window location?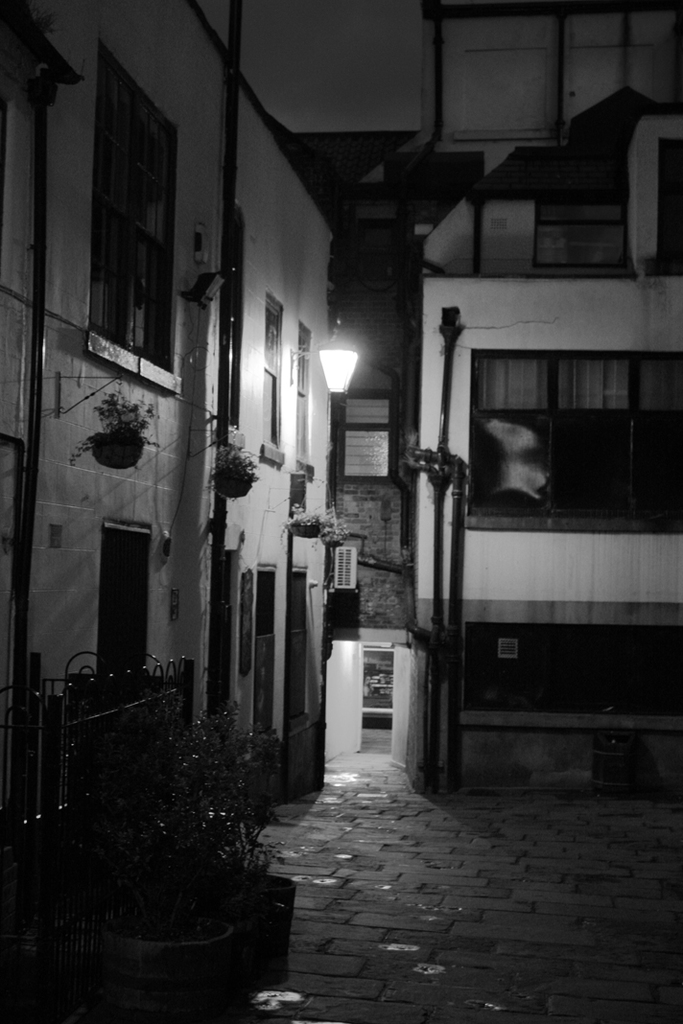
[534,199,626,268]
